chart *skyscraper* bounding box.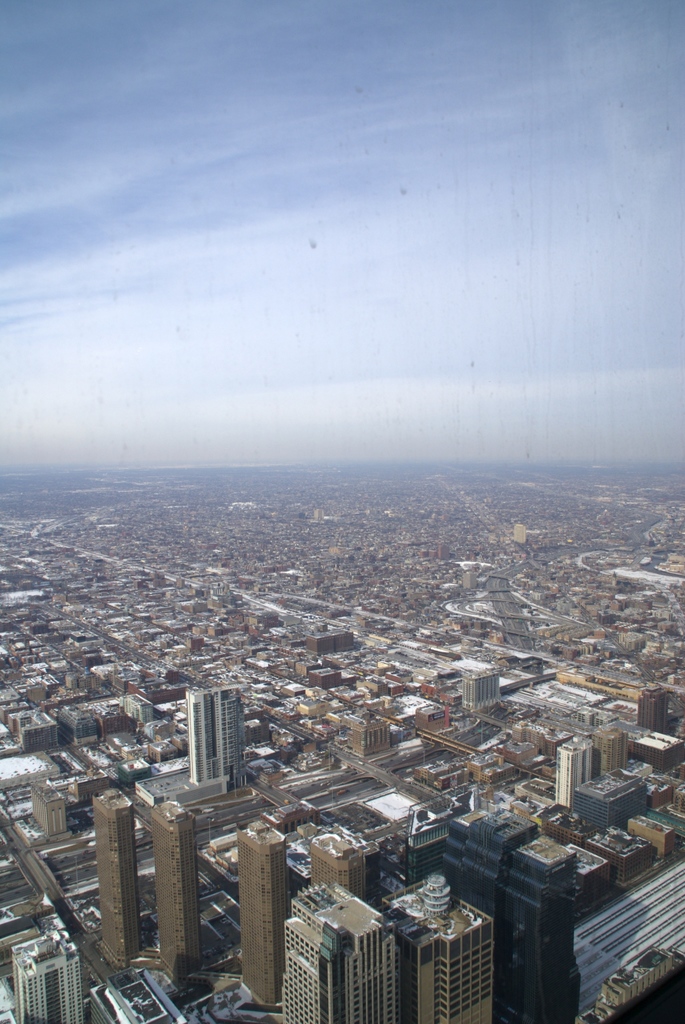
Charted: 310 824 380 897.
